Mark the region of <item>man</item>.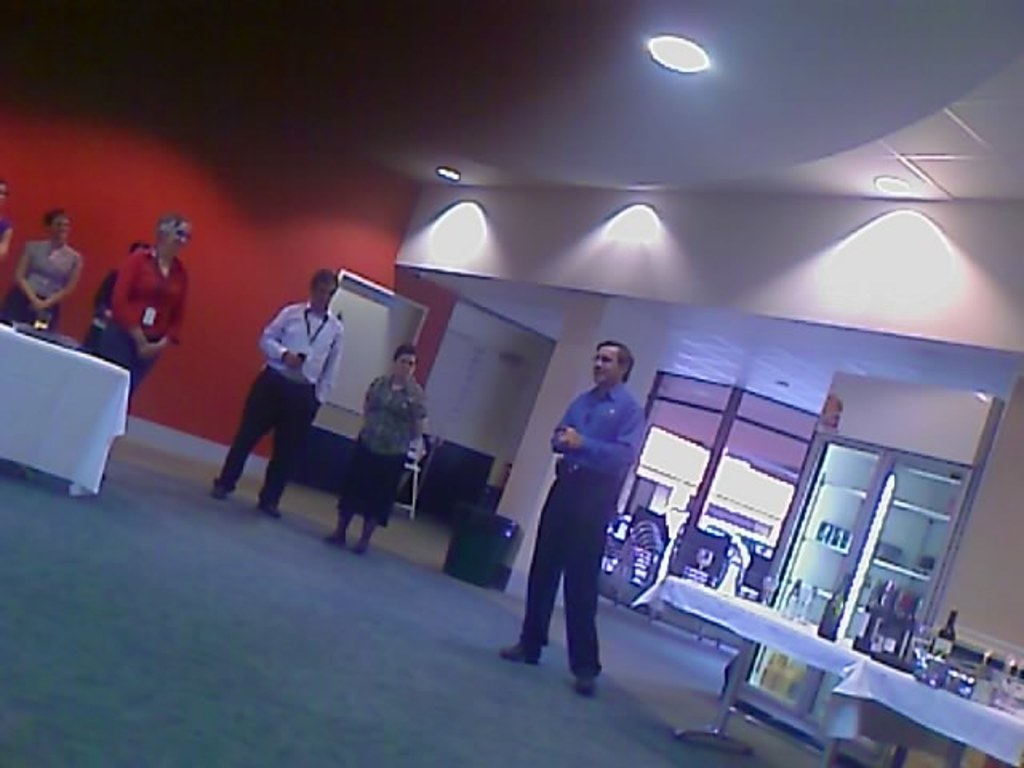
Region: (214,267,346,518).
